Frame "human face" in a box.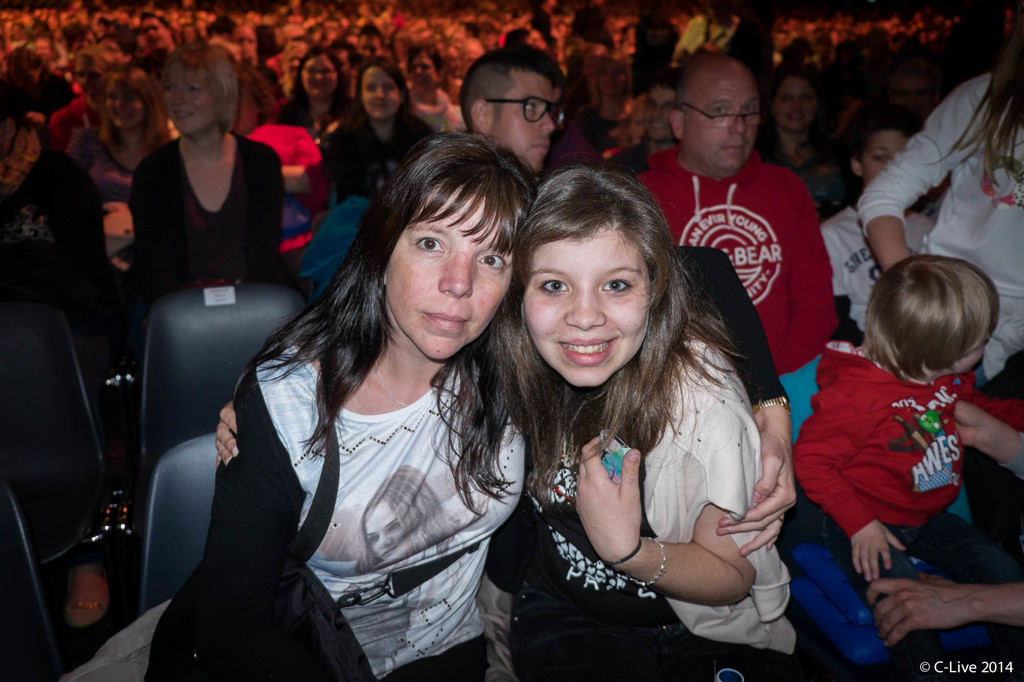
[950,331,995,371].
